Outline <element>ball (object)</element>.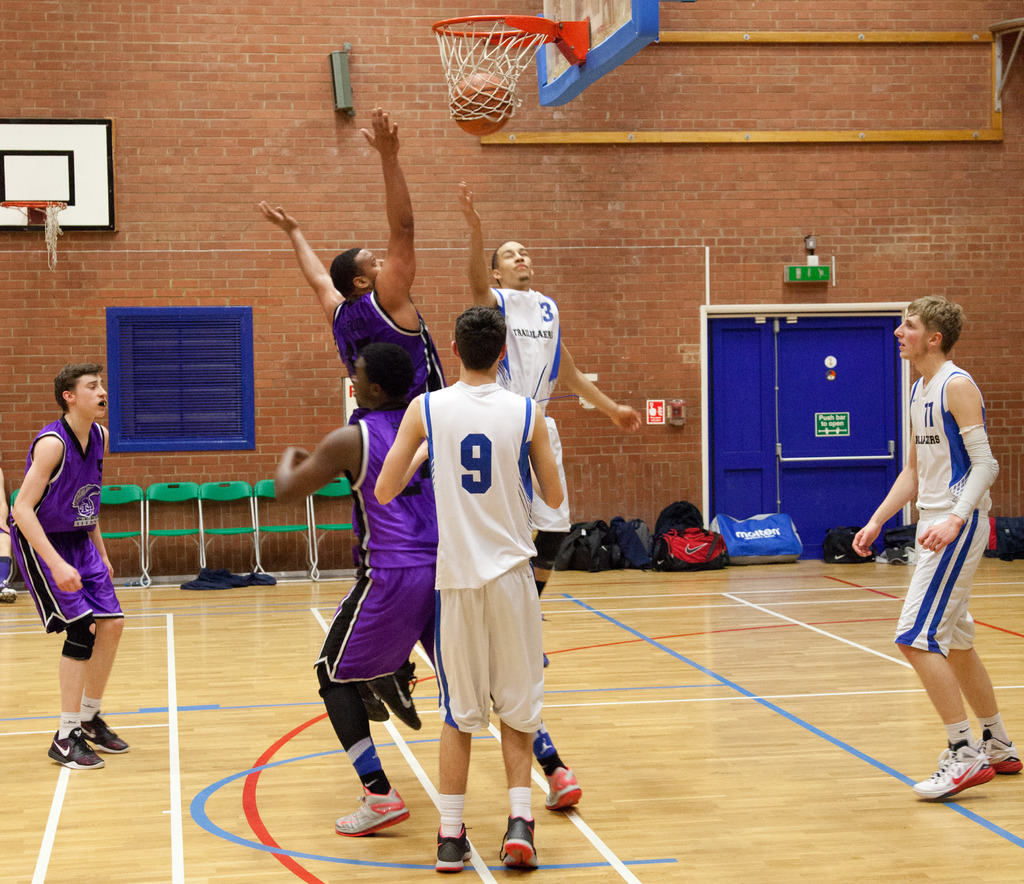
Outline: (x1=454, y1=68, x2=513, y2=135).
